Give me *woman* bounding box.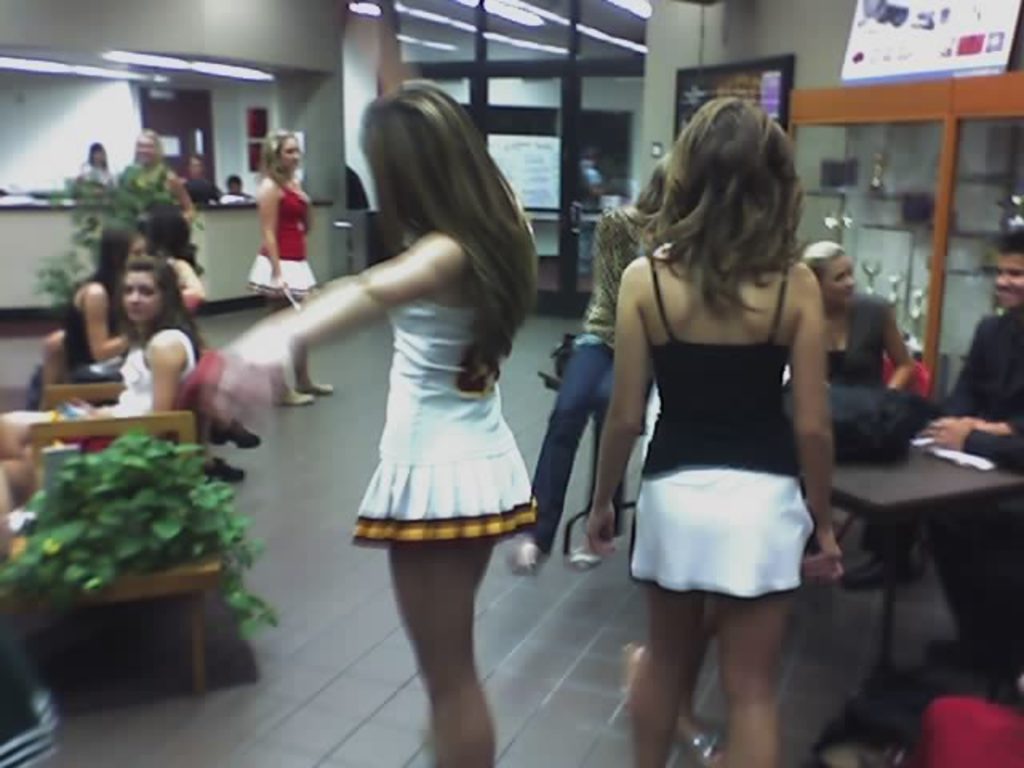
bbox=[202, 78, 539, 766].
